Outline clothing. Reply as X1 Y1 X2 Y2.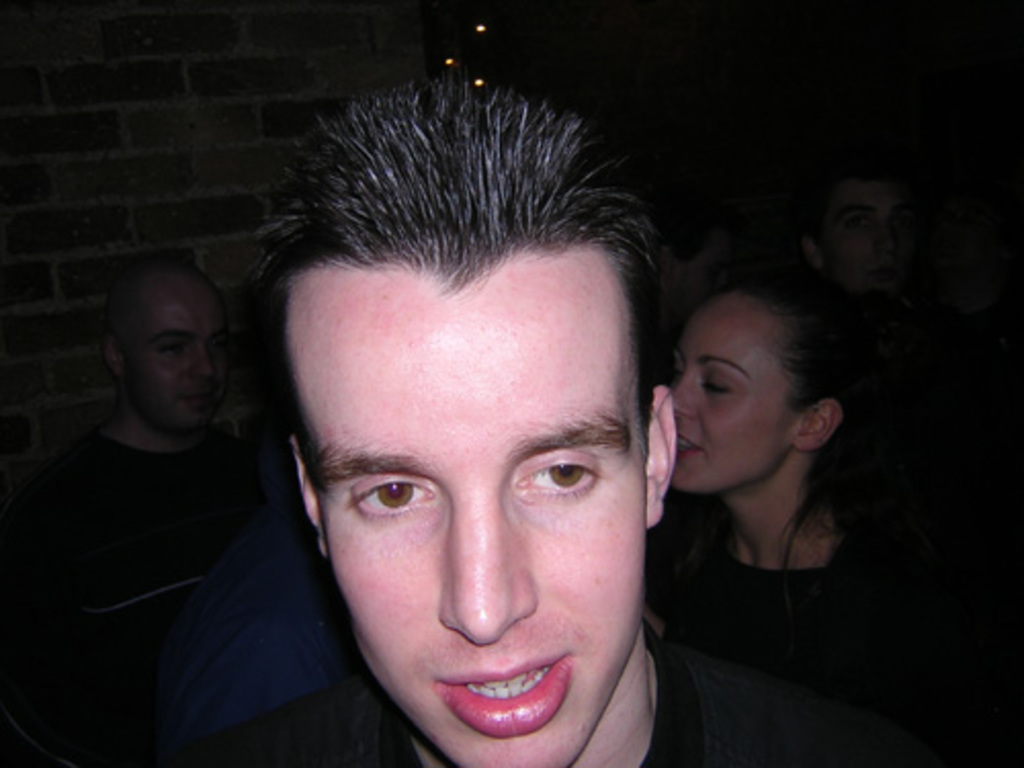
37 432 242 625.
